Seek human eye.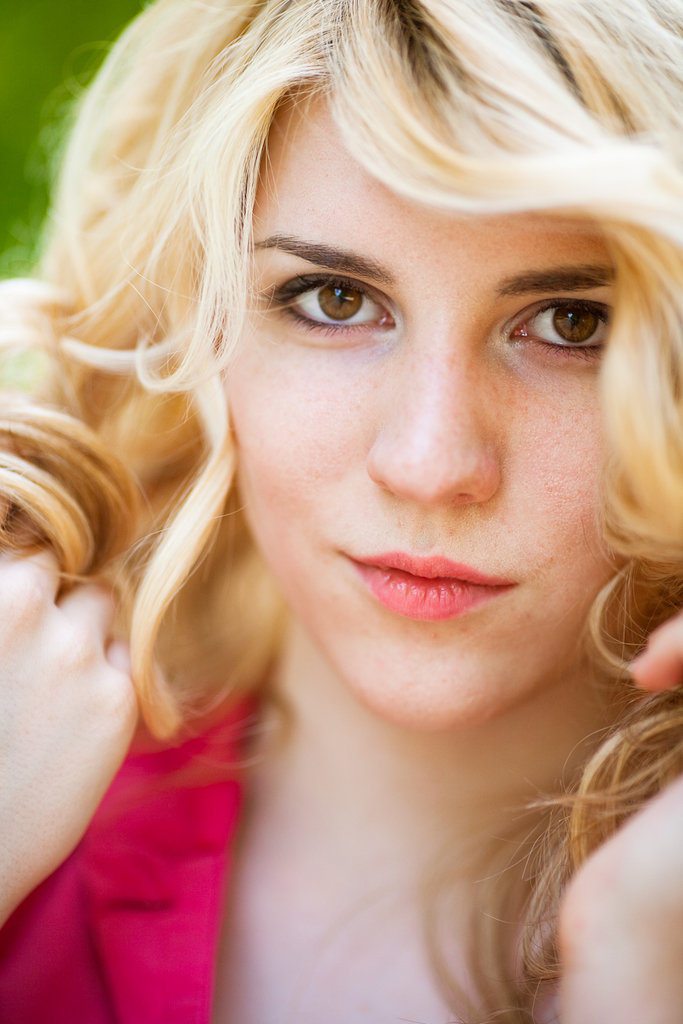
(277,258,394,324).
